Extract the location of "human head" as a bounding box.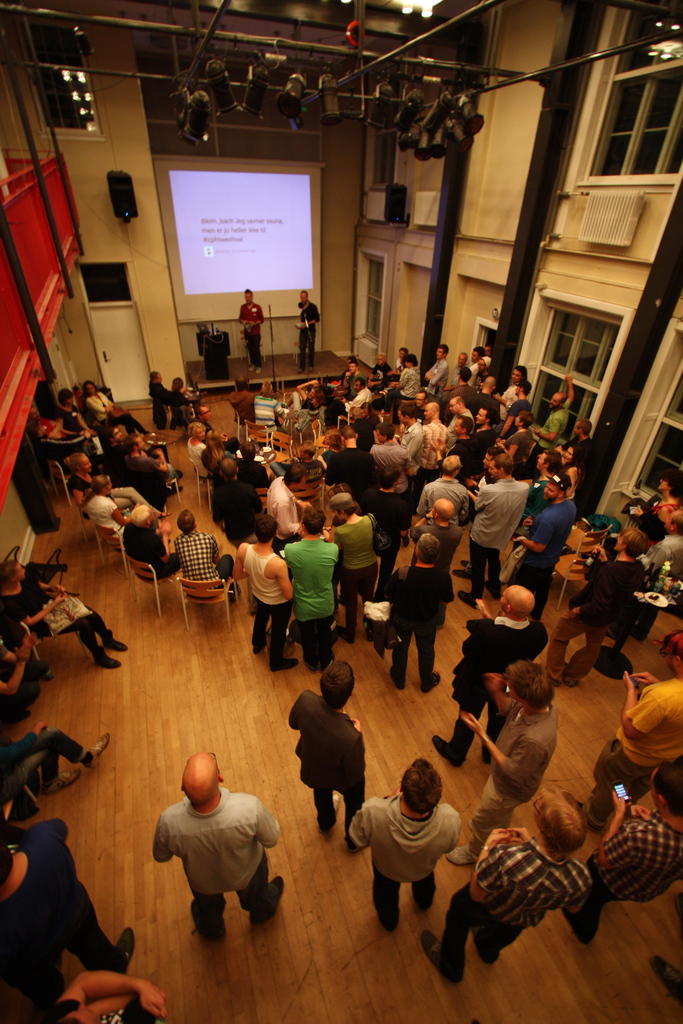
[299, 509, 327, 535].
